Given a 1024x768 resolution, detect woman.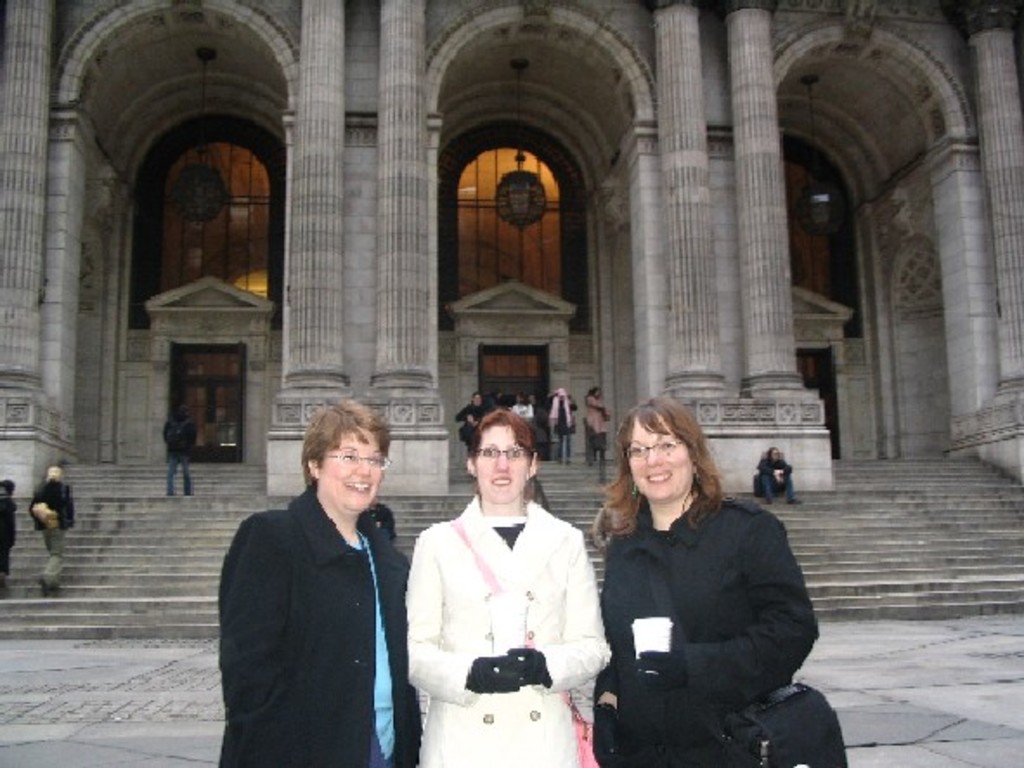
detection(579, 400, 813, 767).
